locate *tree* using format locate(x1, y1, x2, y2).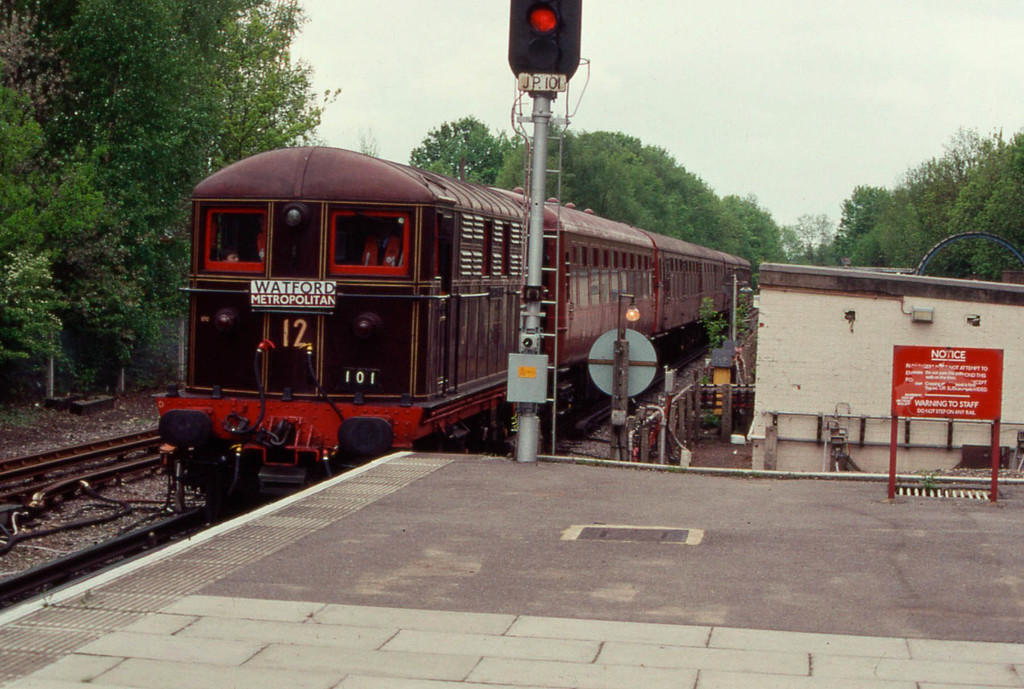
locate(653, 143, 747, 264).
